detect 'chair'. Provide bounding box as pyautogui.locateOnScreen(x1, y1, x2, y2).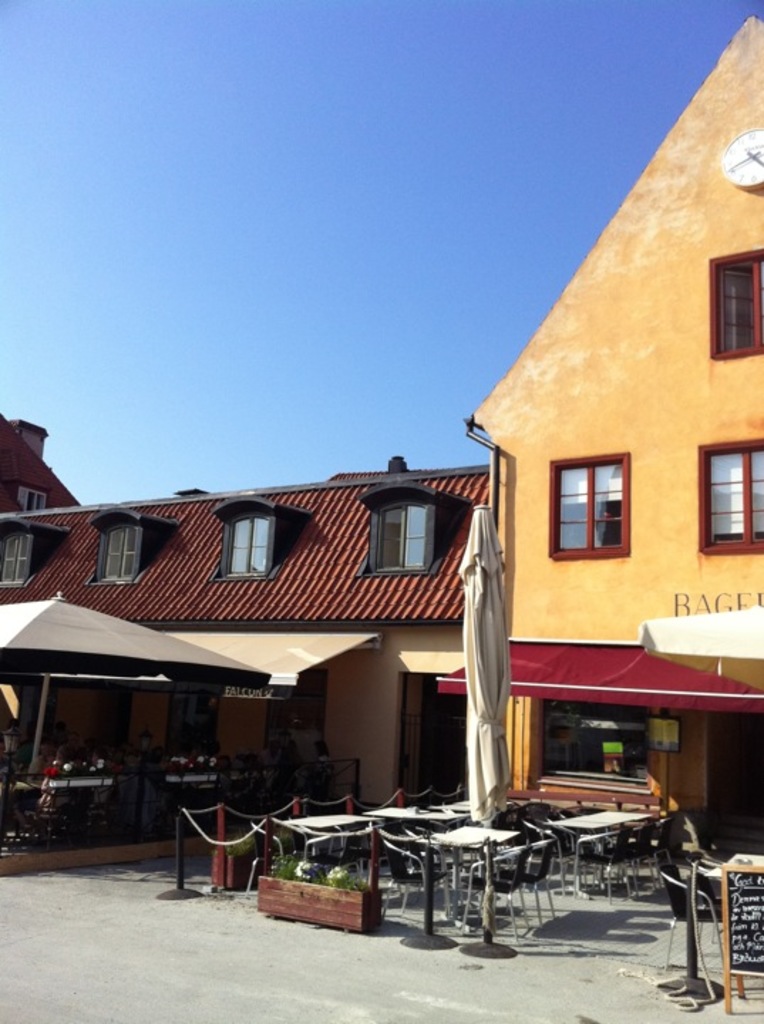
pyautogui.locateOnScreen(350, 818, 396, 885).
